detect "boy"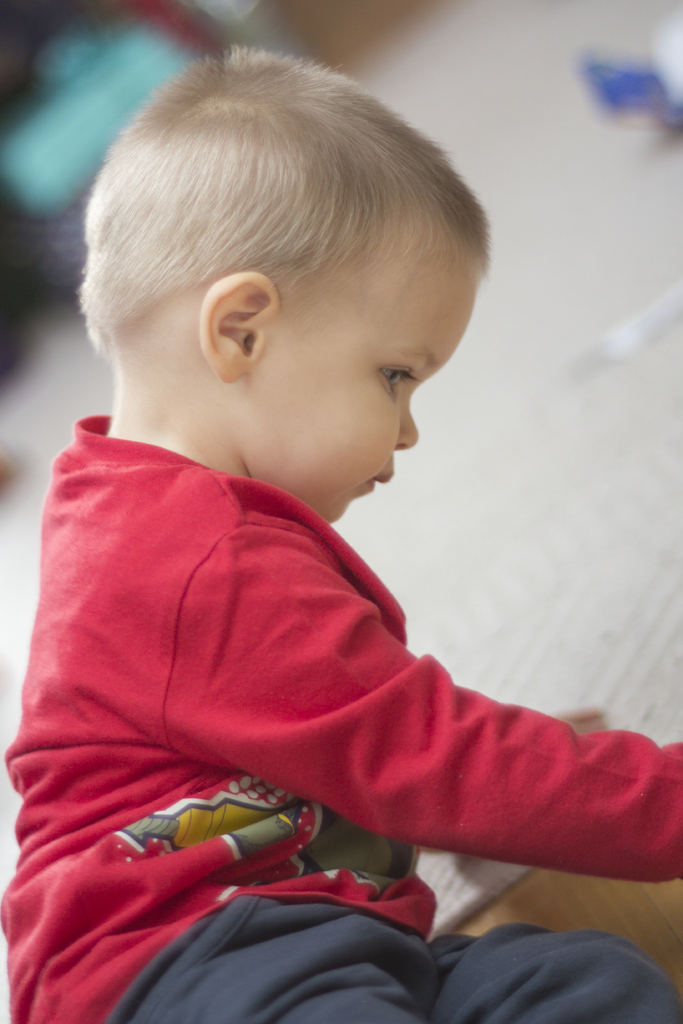
box=[10, 72, 568, 965]
